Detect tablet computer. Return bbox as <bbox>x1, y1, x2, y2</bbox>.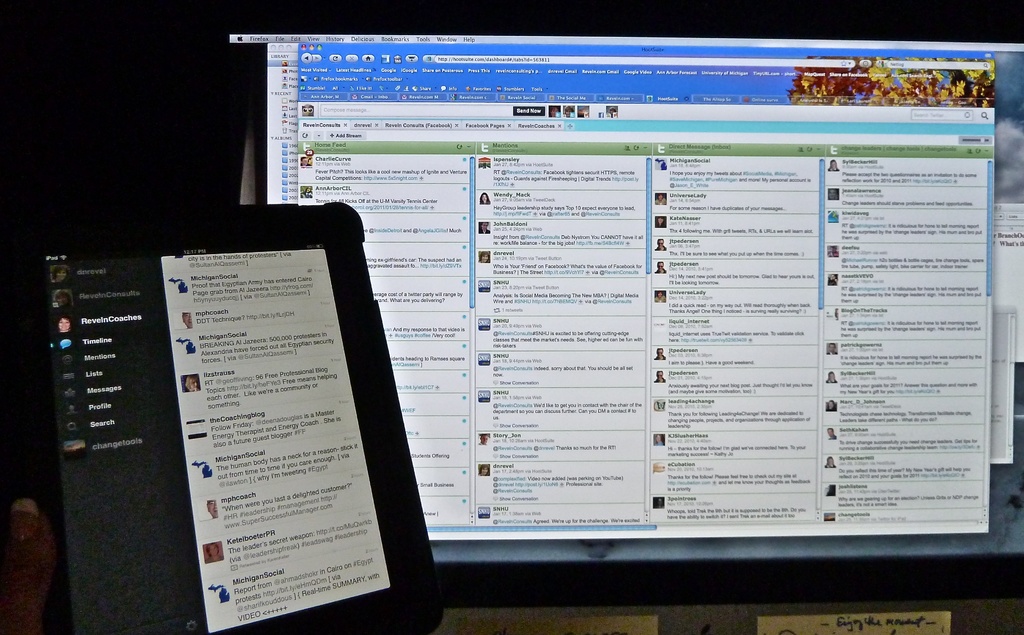
<bbox>6, 195, 439, 634</bbox>.
